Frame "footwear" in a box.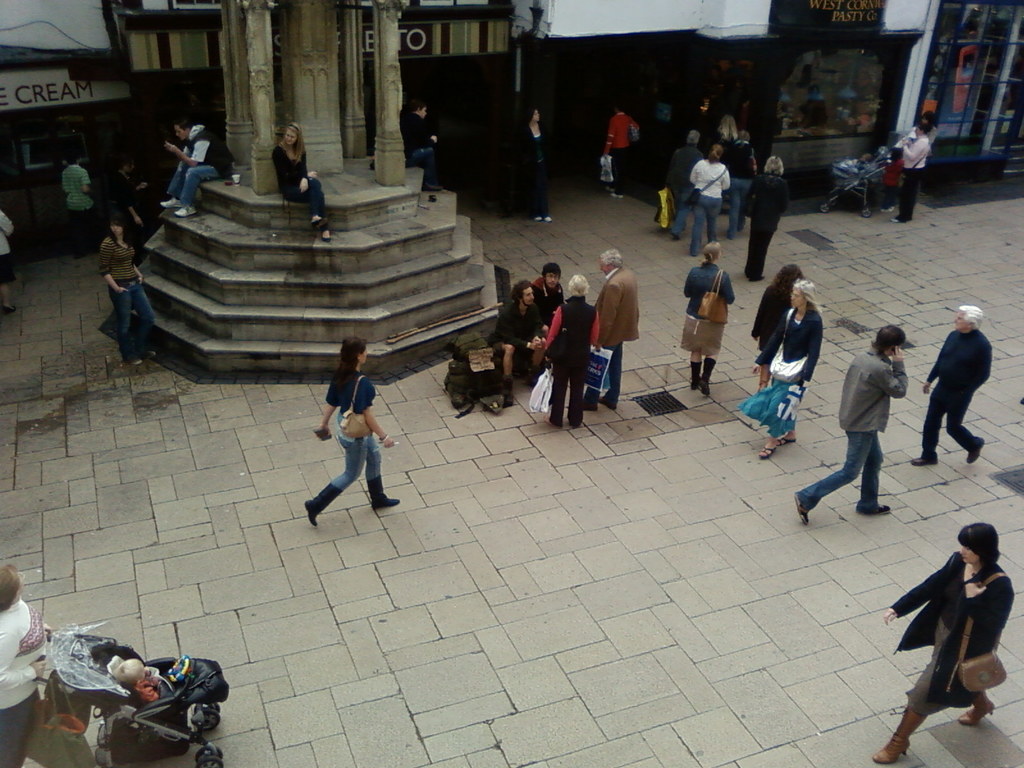
(759, 444, 776, 461).
